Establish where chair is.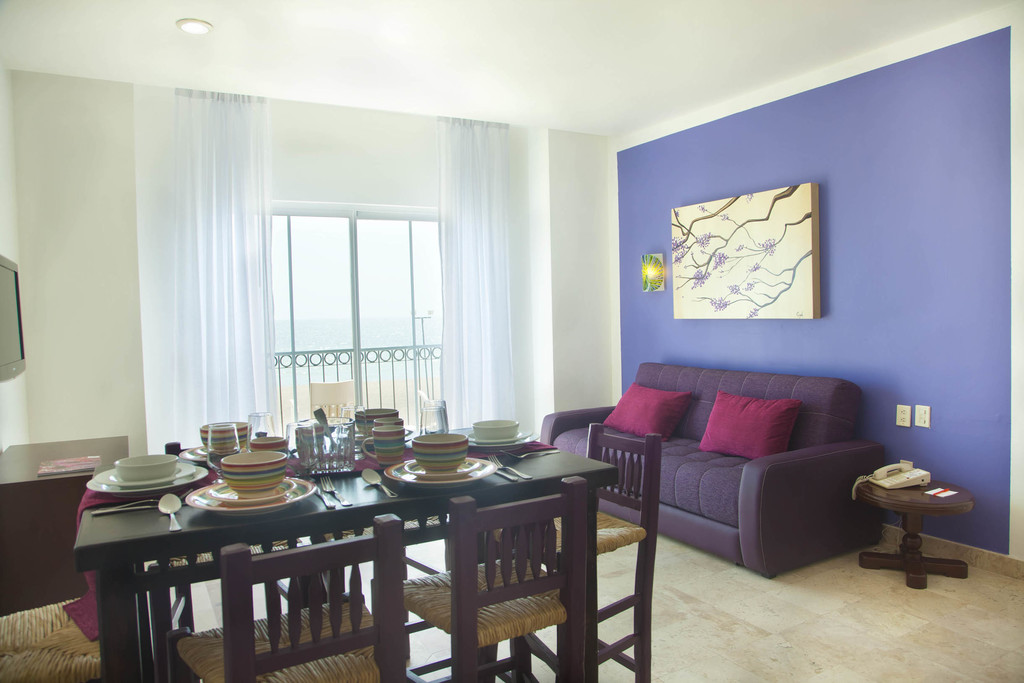
Established at detection(483, 424, 662, 682).
